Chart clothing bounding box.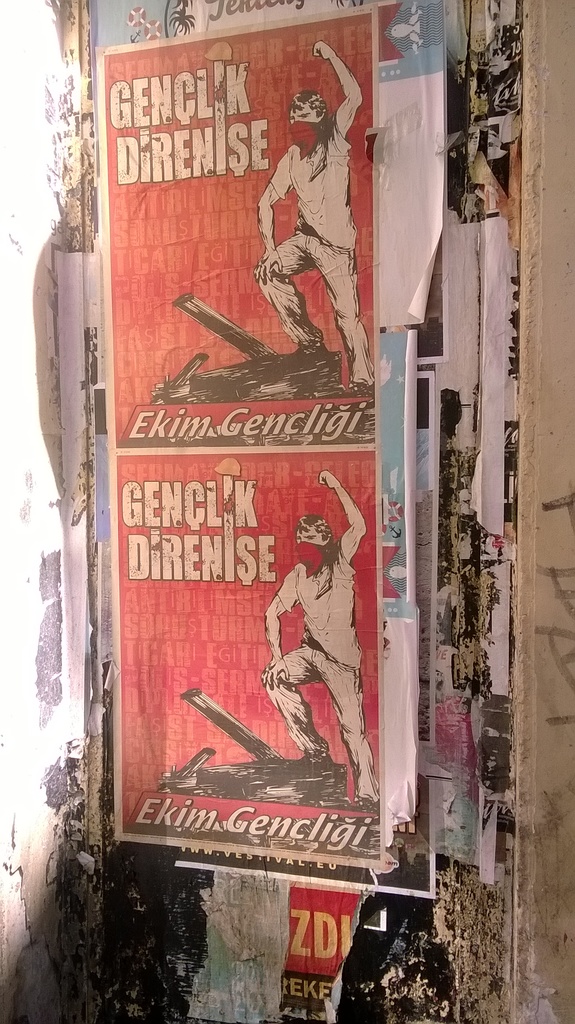
Charted: <box>266,541,382,812</box>.
